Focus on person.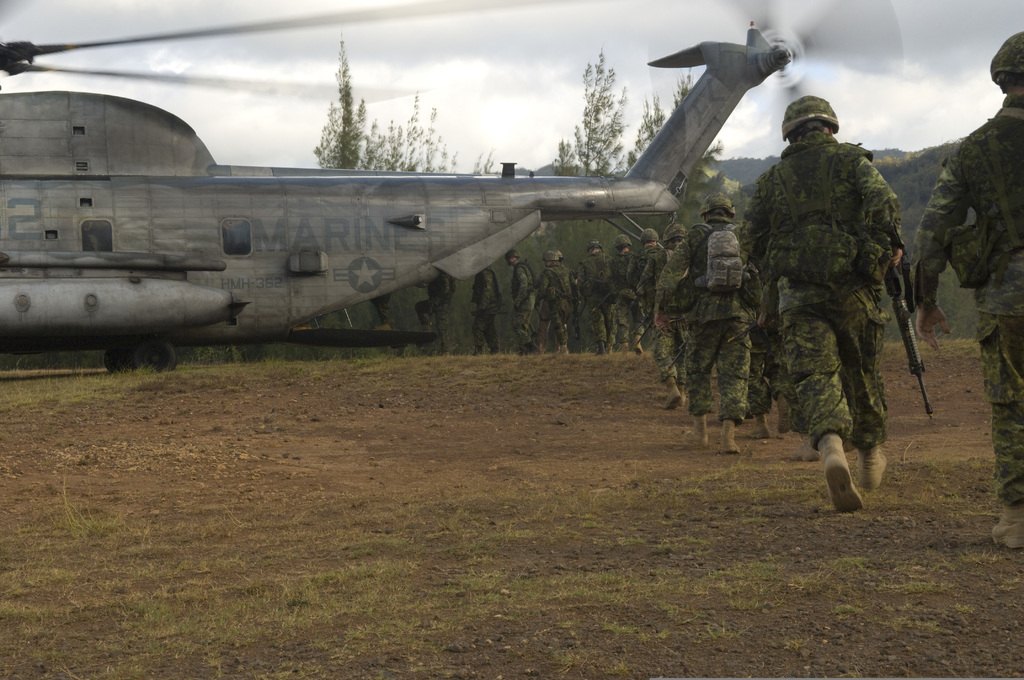
Focused at {"x1": 905, "y1": 22, "x2": 1023, "y2": 555}.
